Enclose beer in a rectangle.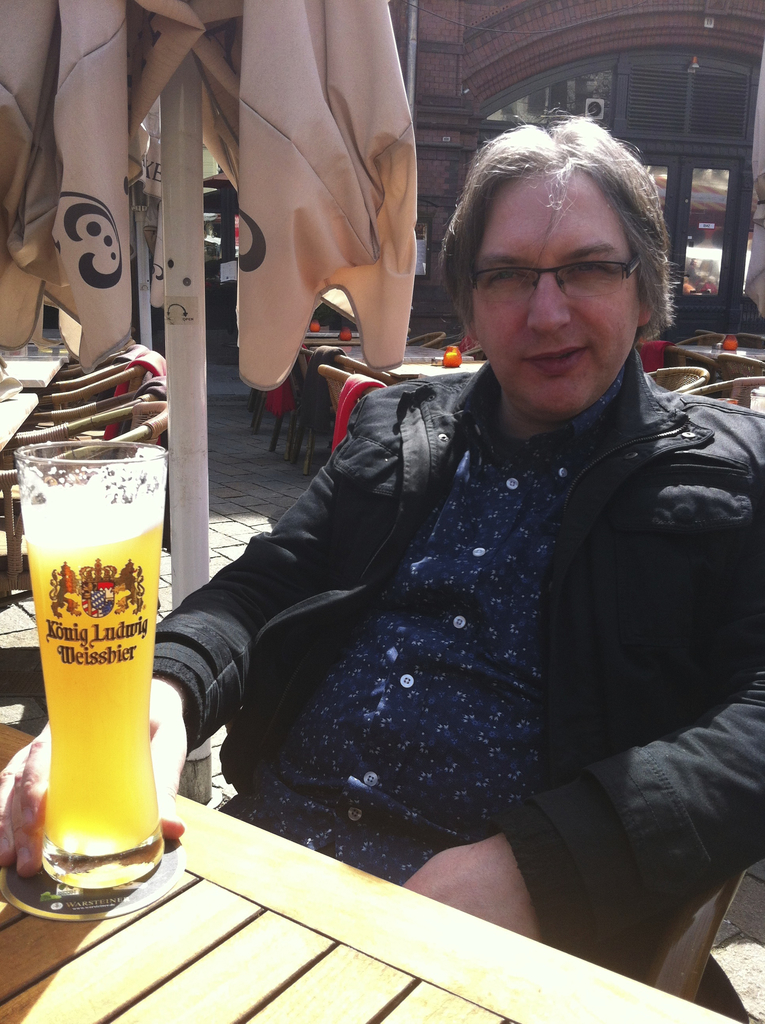
detection(30, 494, 152, 858).
